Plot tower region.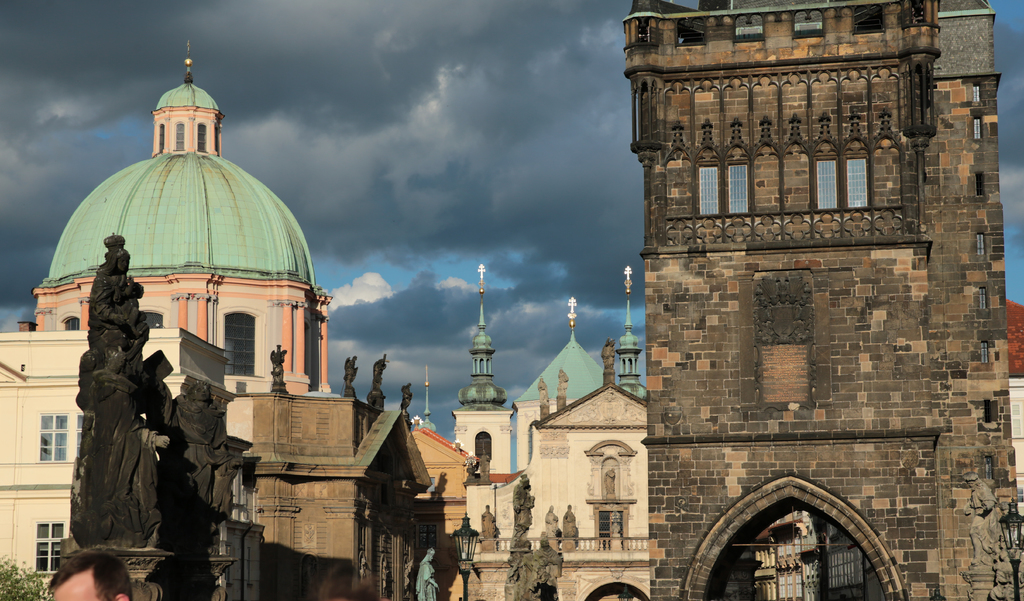
Plotted at [left=24, top=33, right=335, bottom=395].
